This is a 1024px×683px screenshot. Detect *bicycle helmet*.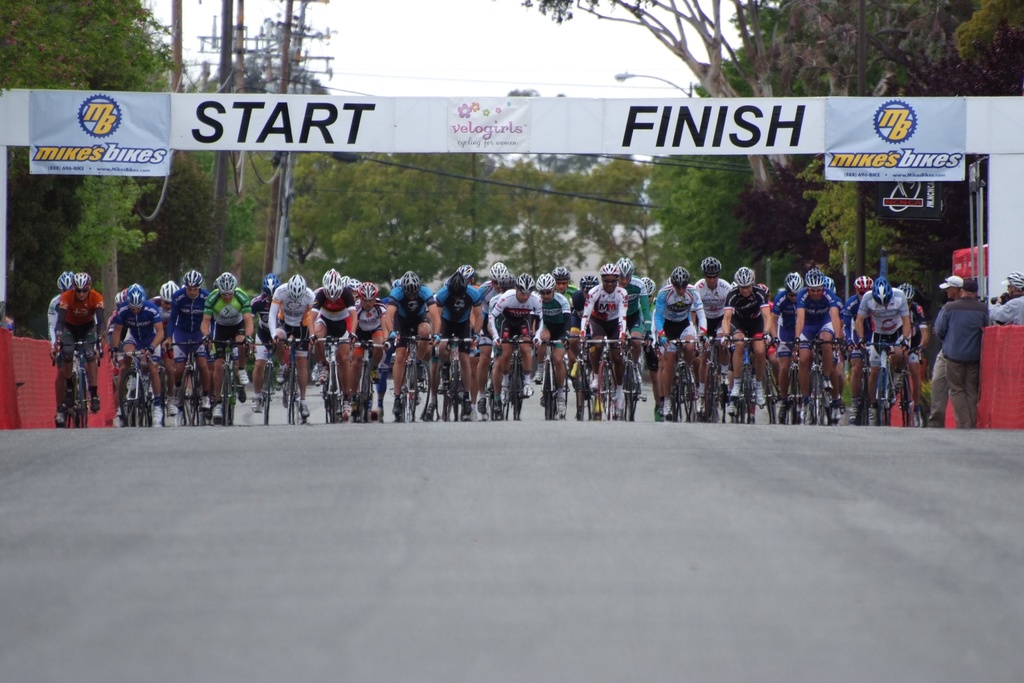
{"left": 514, "top": 273, "right": 532, "bottom": 290}.
